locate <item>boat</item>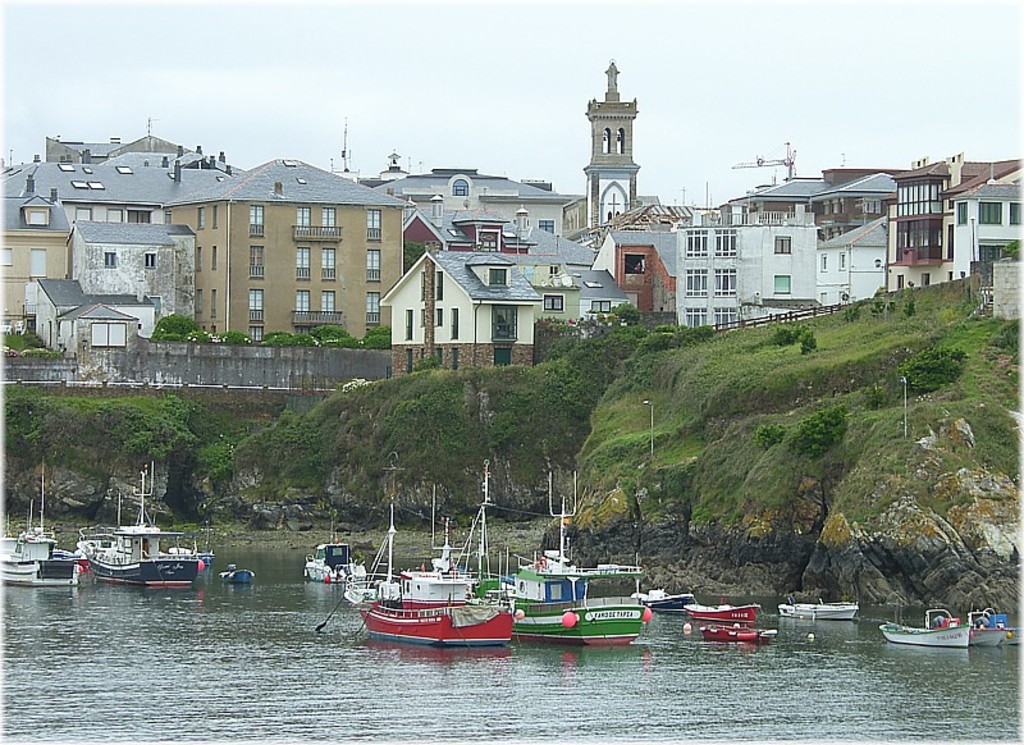
left=632, top=576, right=703, bottom=617
